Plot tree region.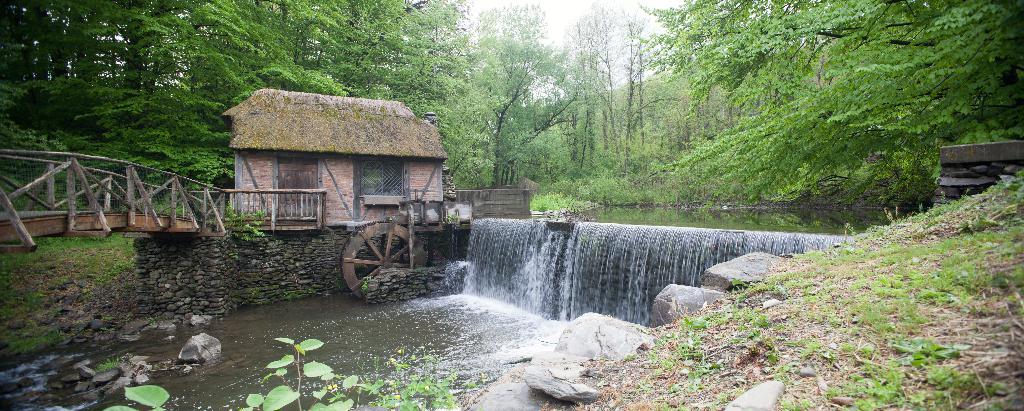
Plotted at l=482, t=31, r=557, b=139.
